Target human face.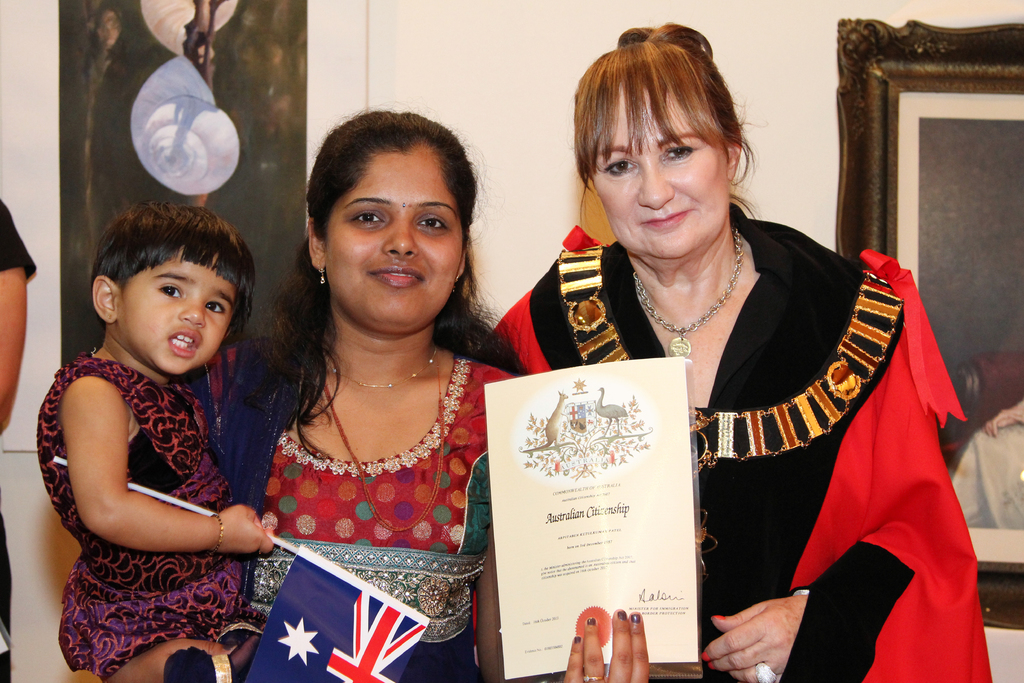
Target region: (596, 92, 728, 259).
